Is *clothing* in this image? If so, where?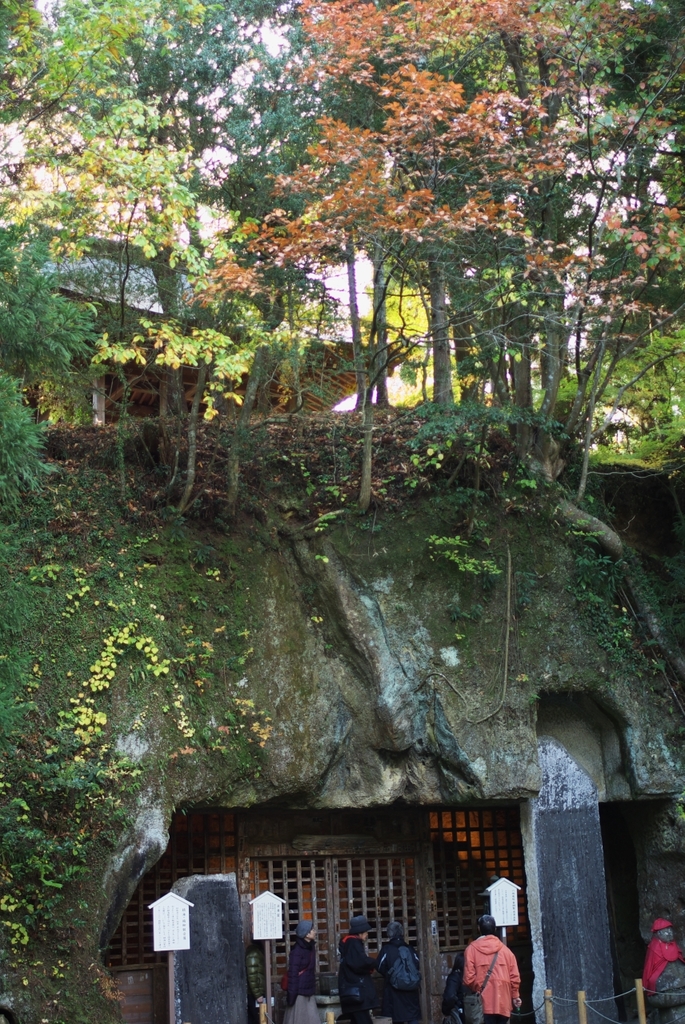
Yes, at locate(340, 930, 372, 1023).
